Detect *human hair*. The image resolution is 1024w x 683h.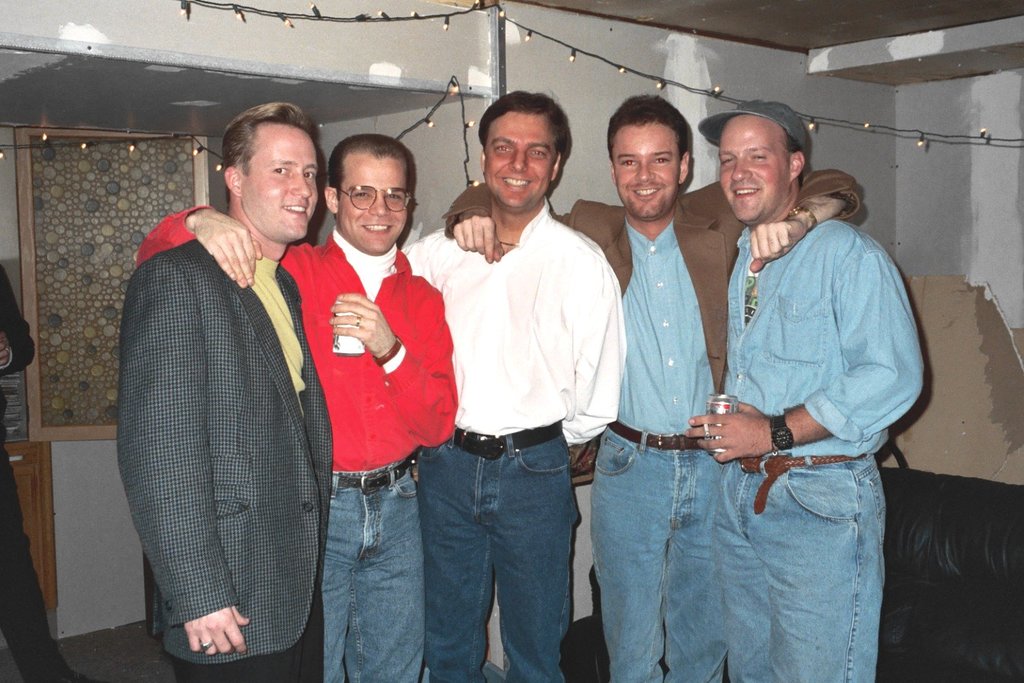
{"left": 328, "top": 132, "right": 412, "bottom": 221}.
